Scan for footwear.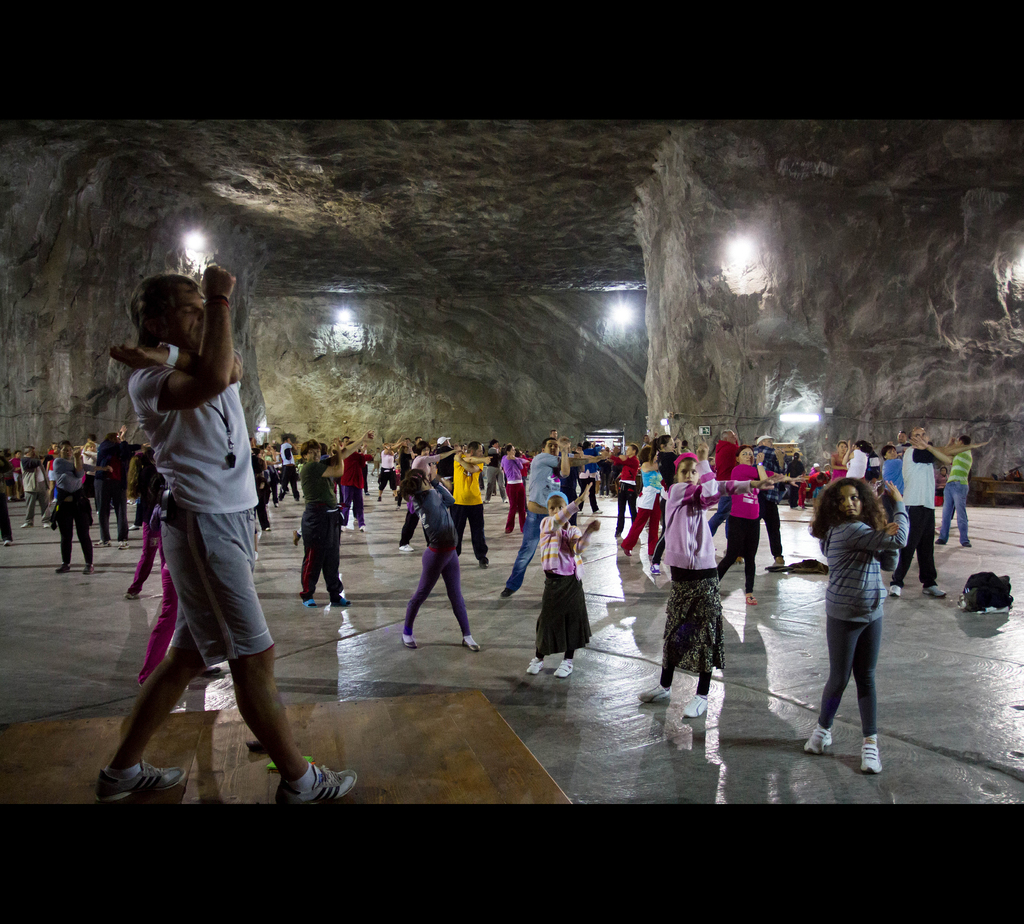
Scan result: 682/693/707/722.
